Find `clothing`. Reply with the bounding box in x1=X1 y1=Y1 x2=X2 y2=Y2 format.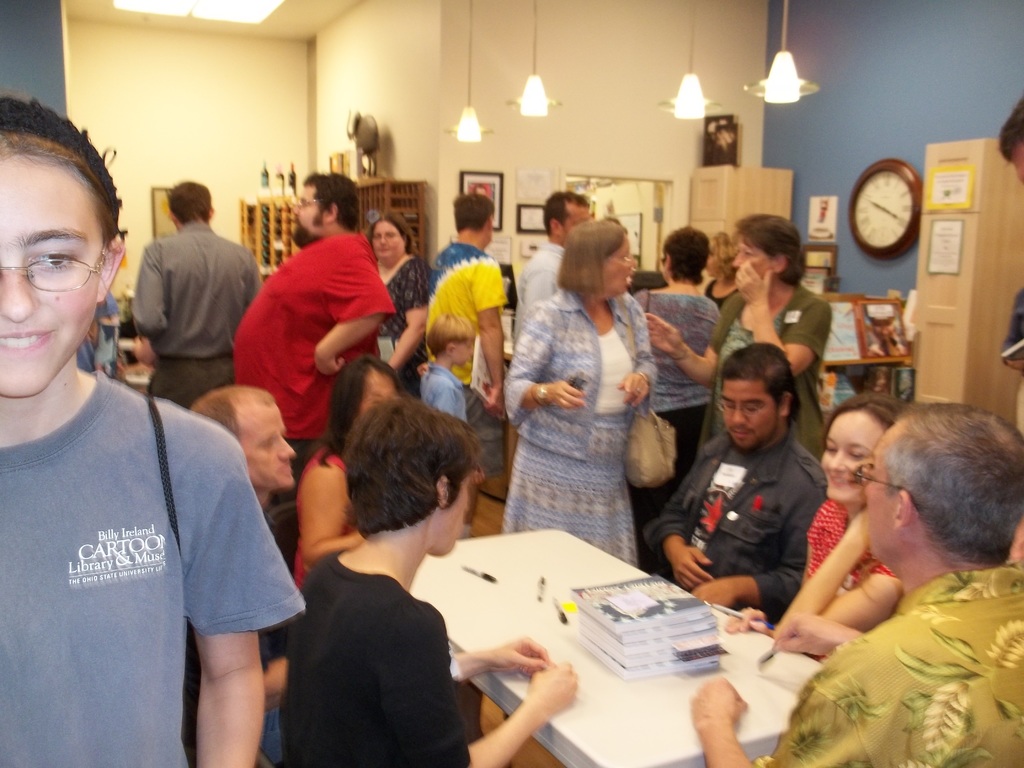
x1=233 y1=227 x2=399 y2=462.
